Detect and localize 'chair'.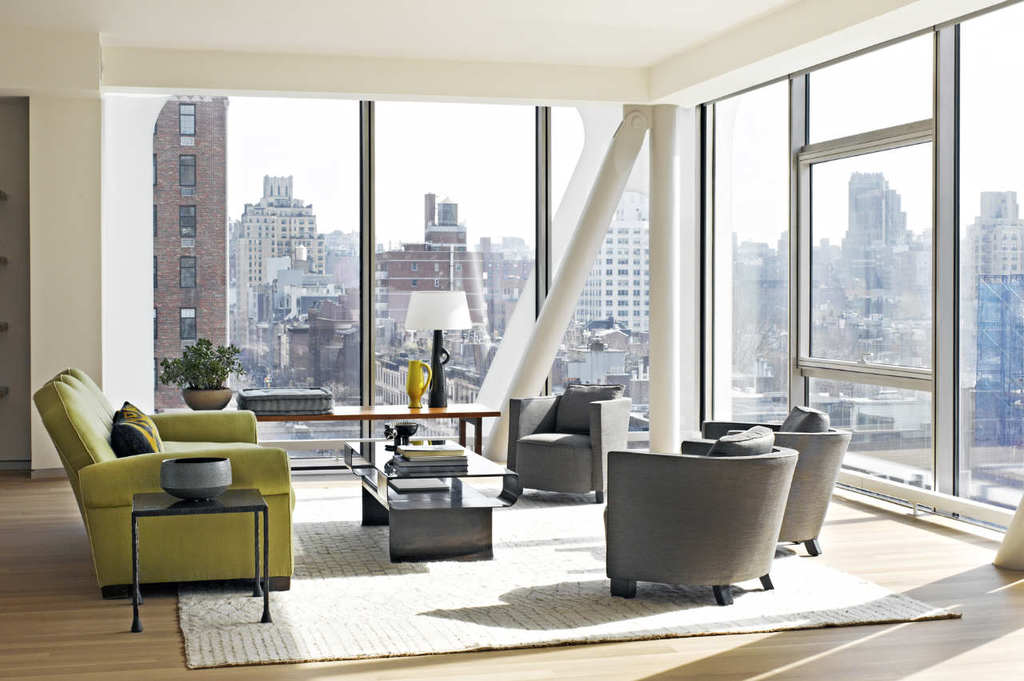
Localized at l=692, t=403, r=846, b=556.
